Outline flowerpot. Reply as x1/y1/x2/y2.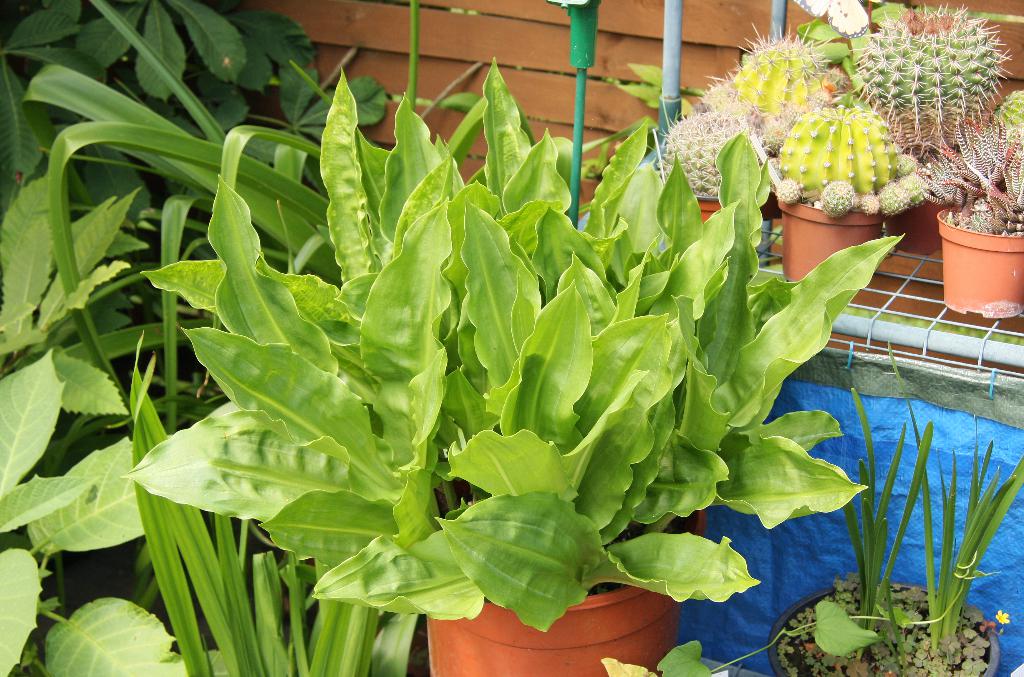
938/204/1023/326.
